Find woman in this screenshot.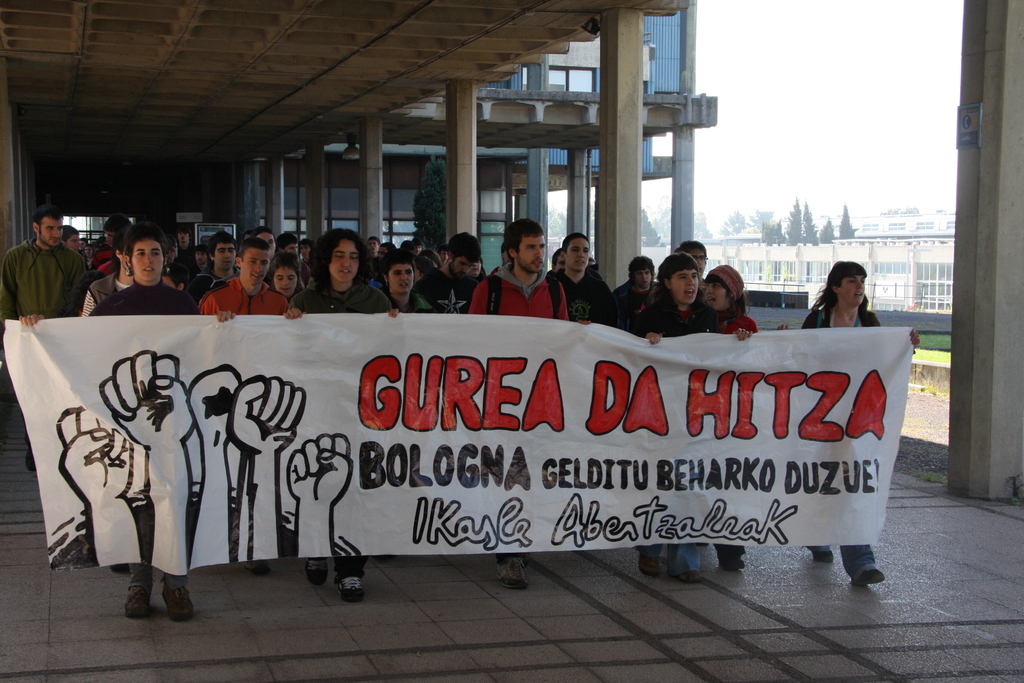
The bounding box for woman is pyautogui.locateOnScreen(15, 226, 239, 621).
